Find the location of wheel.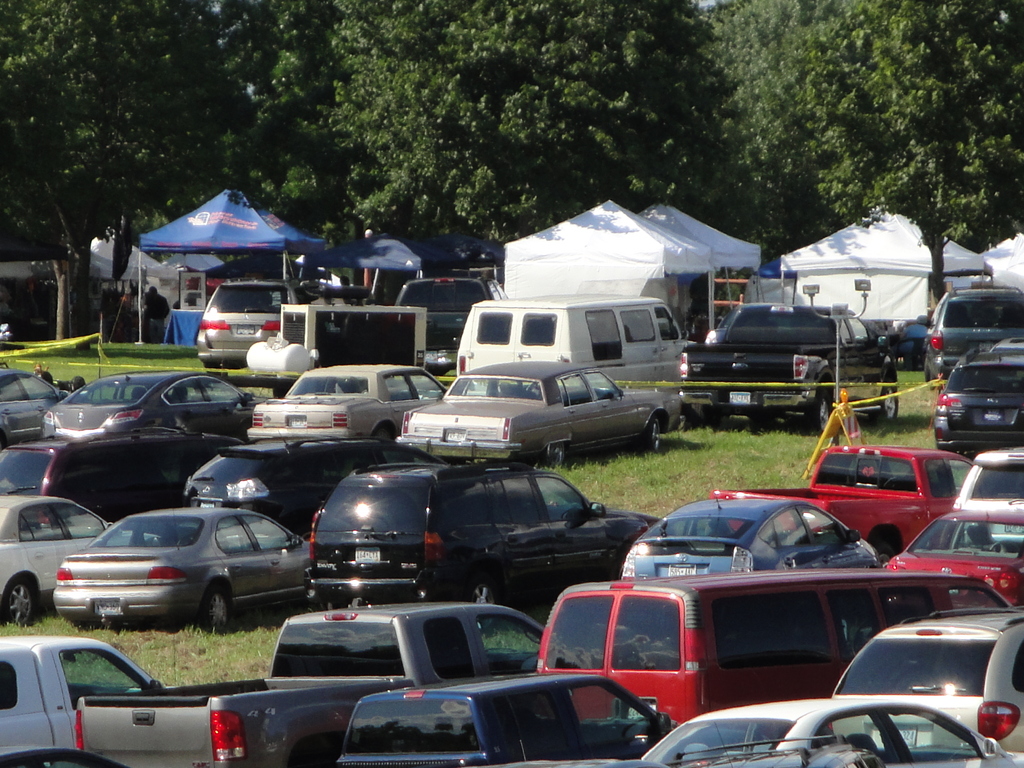
Location: (377, 428, 397, 441).
